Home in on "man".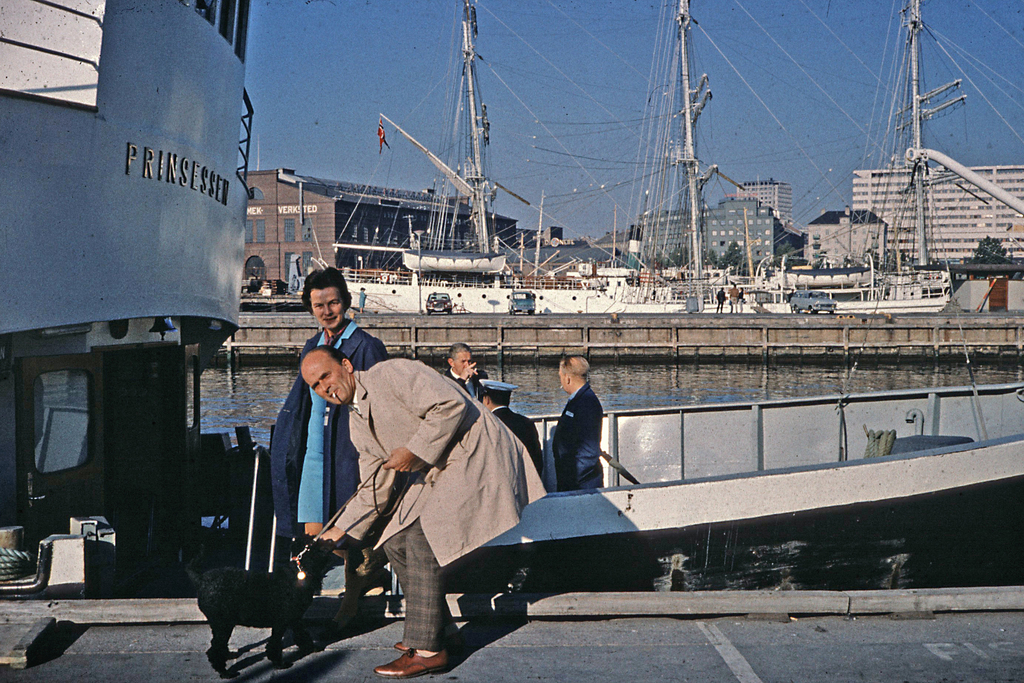
Homed in at crop(273, 267, 399, 614).
